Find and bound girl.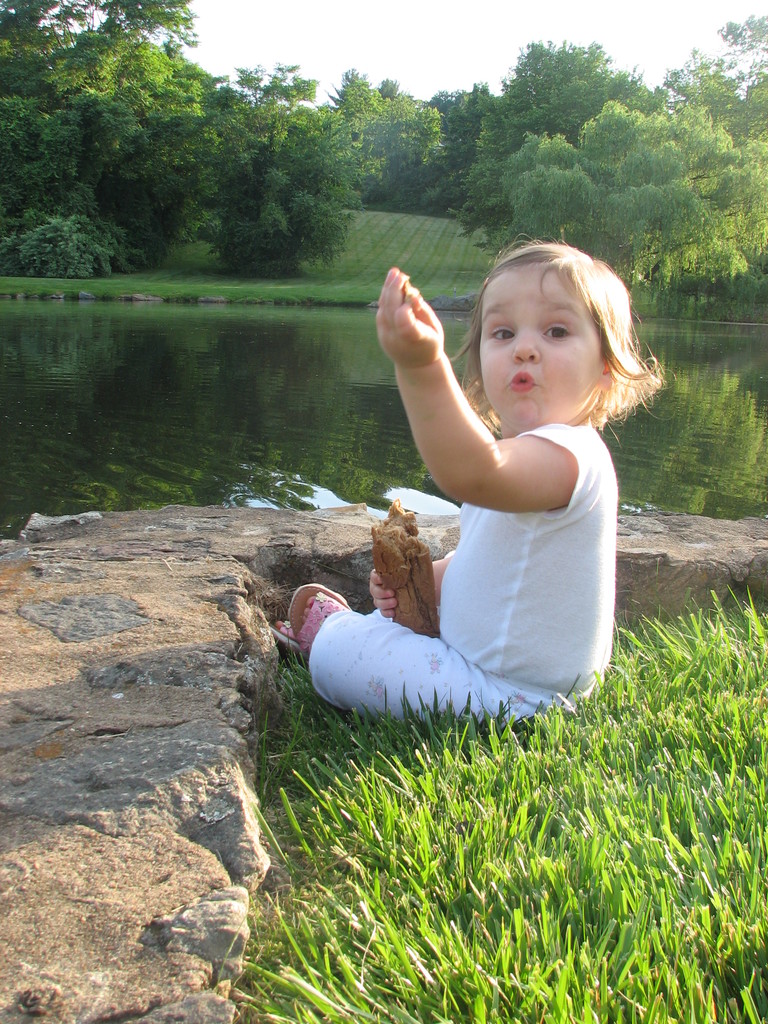
Bound: left=284, top=236, right=676, bottom=725.
